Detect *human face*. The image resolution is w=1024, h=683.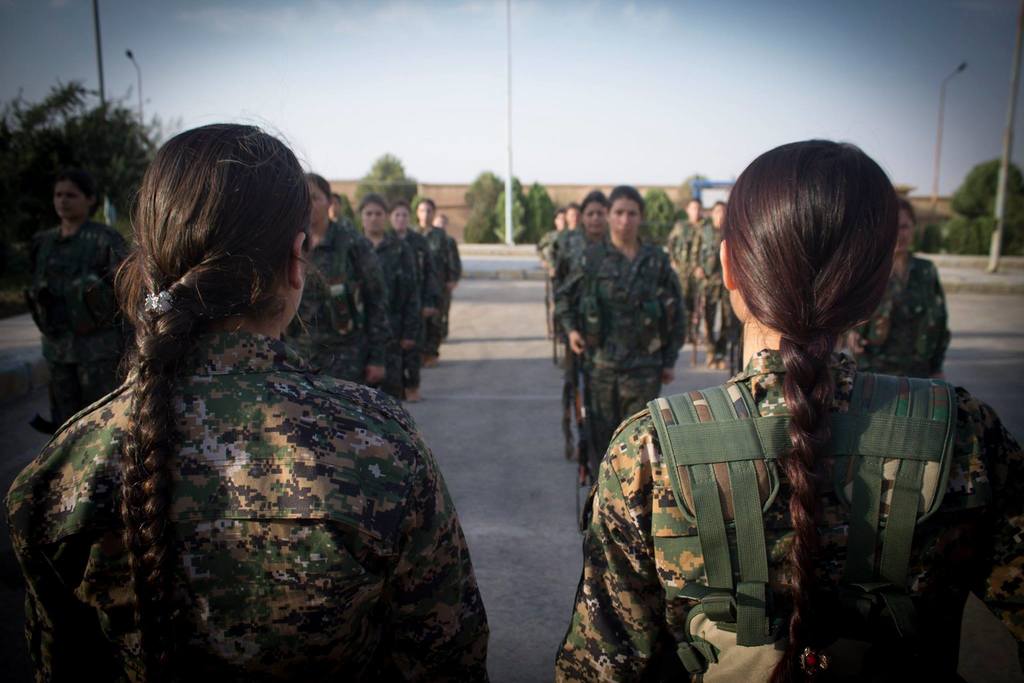
select_region(306, 178, 328, 226).
